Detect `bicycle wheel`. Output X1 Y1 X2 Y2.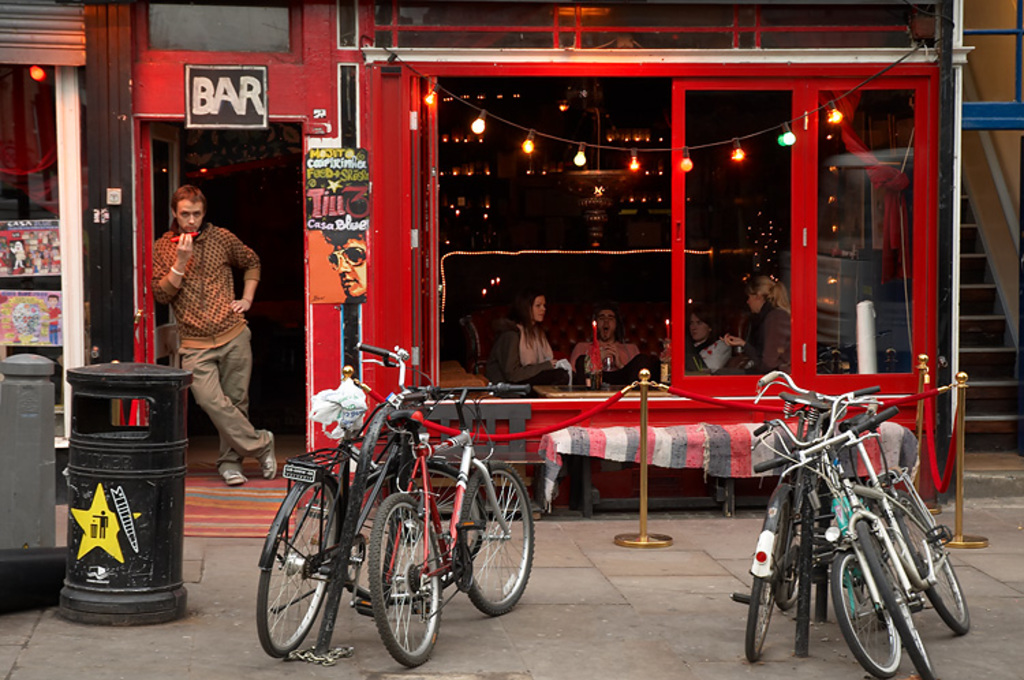
830 549 901 679.
